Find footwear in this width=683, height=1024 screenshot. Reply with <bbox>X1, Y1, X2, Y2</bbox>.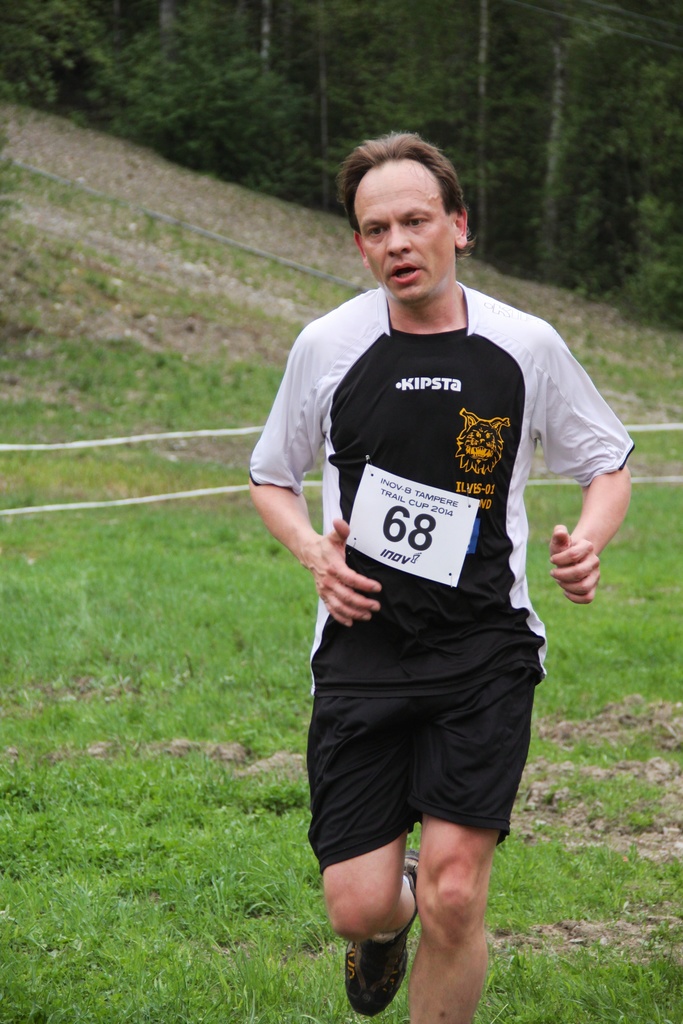
<bbox>332, 924, 452, 1014</bbox>.
